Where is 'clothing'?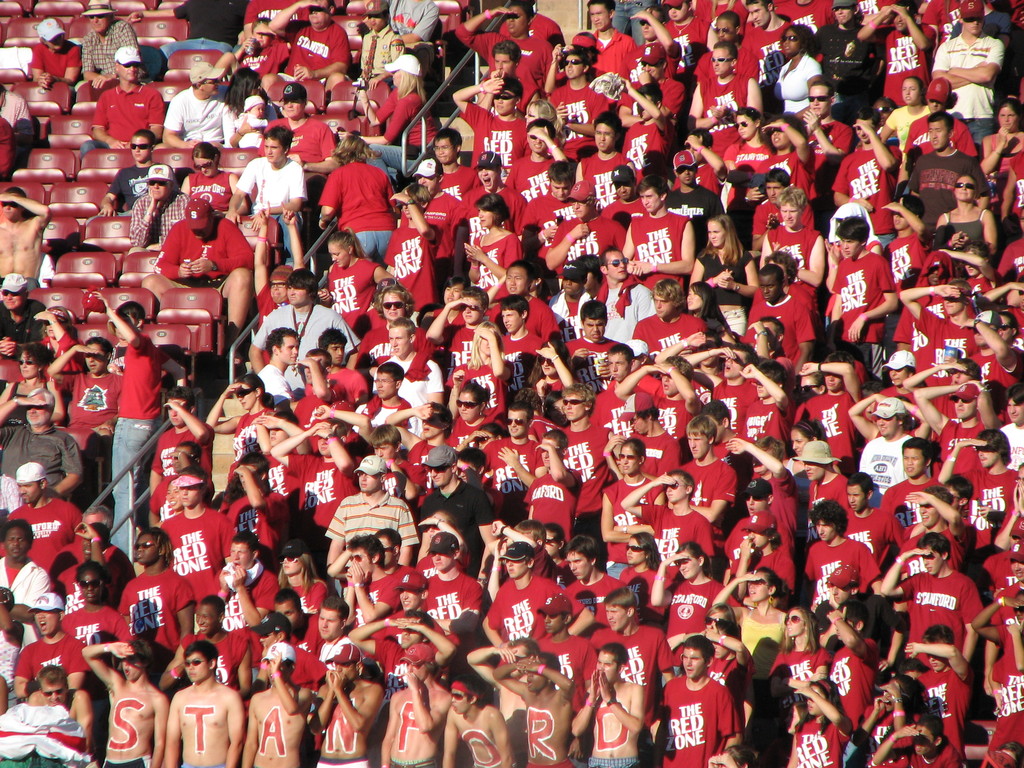
region(499, 325, 546, 393).
